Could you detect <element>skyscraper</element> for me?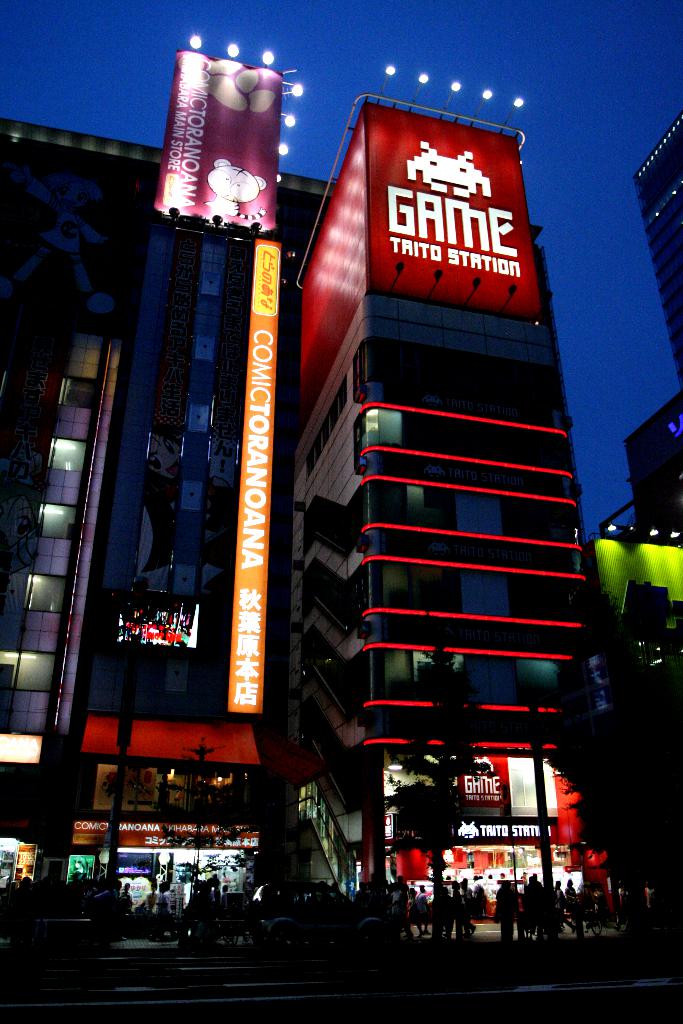
Detection result: [x1=1, y1=12, x2=682, y2=1018].
